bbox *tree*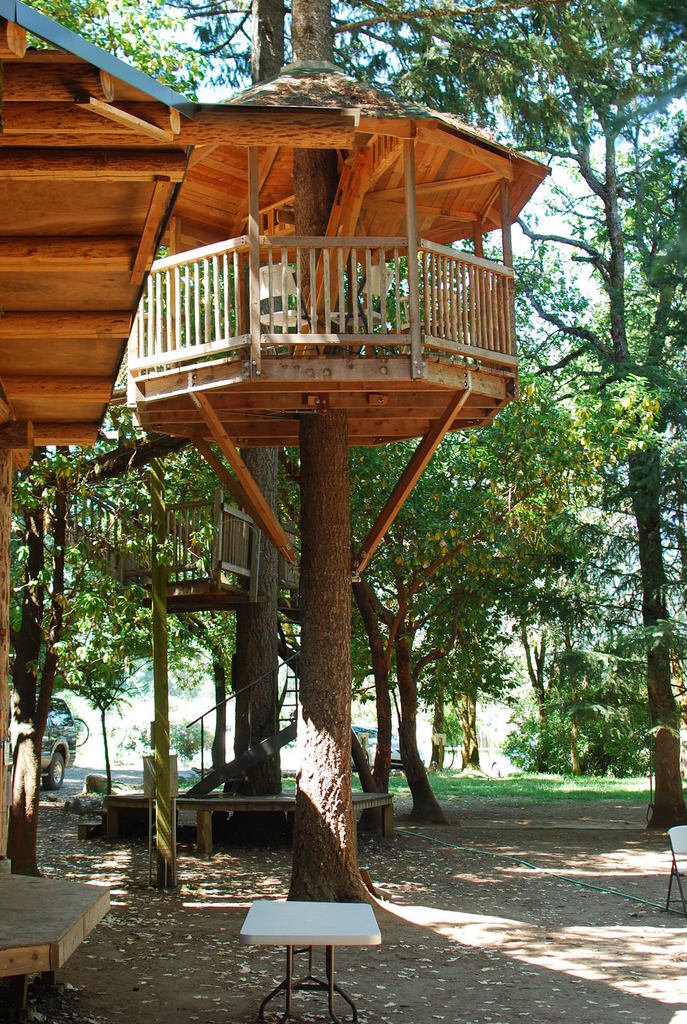
x1=298 y1=266 x2=637 y2=832
